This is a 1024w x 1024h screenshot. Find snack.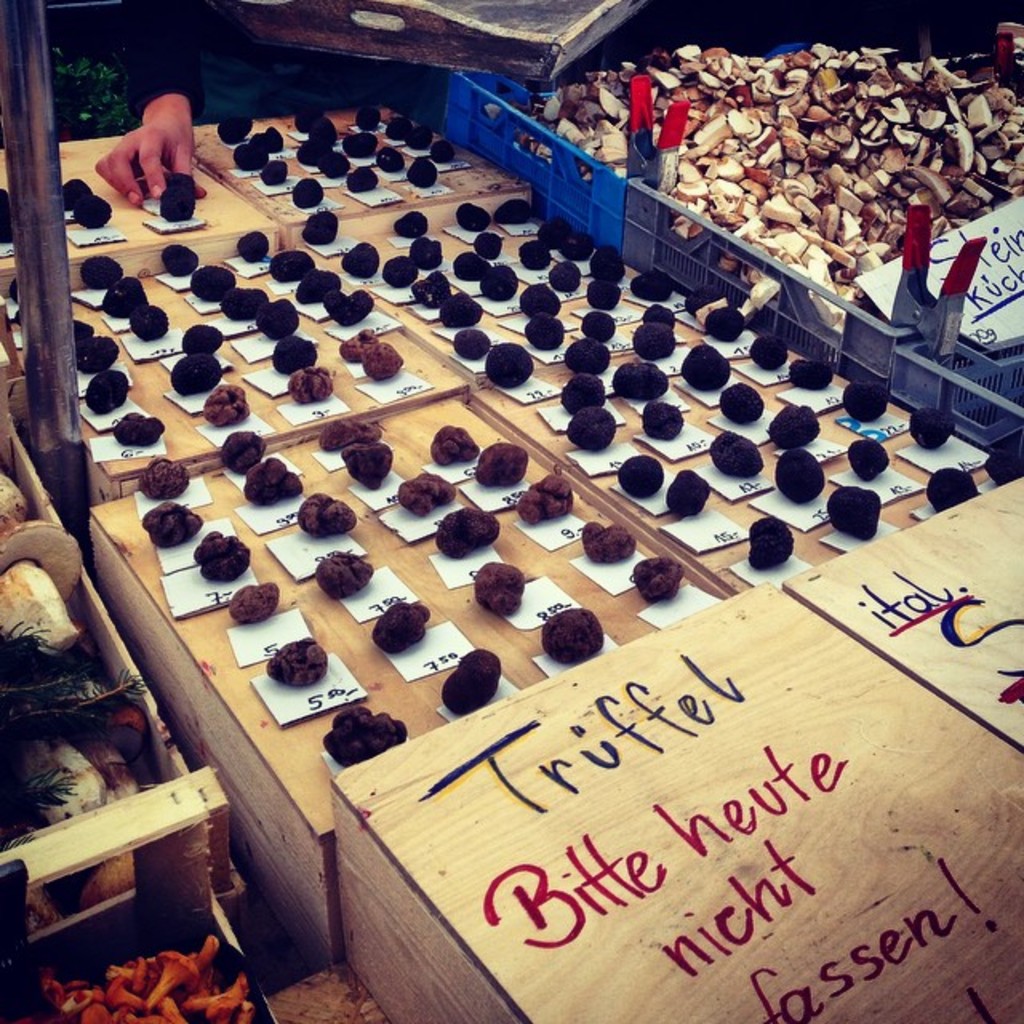
Bounding box: <region>592, 243, 630, 280</region>.
